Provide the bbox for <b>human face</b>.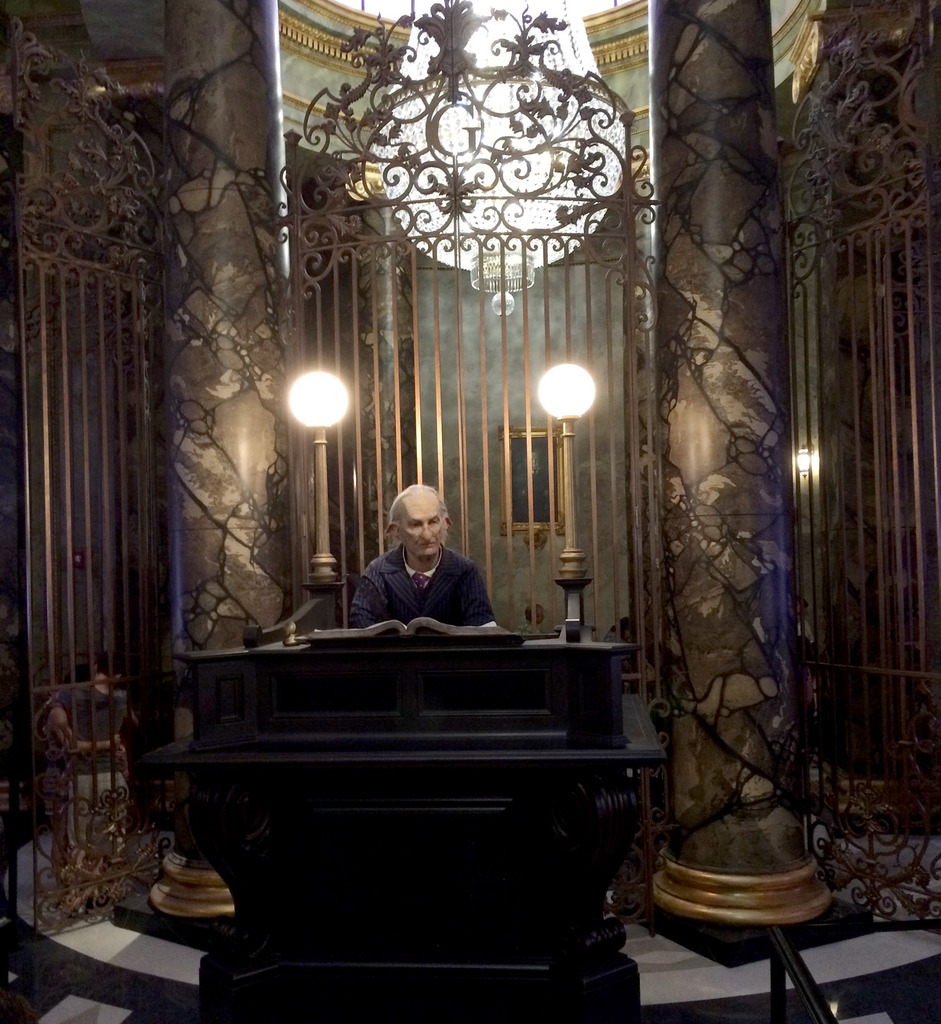
399:499:446:562.
